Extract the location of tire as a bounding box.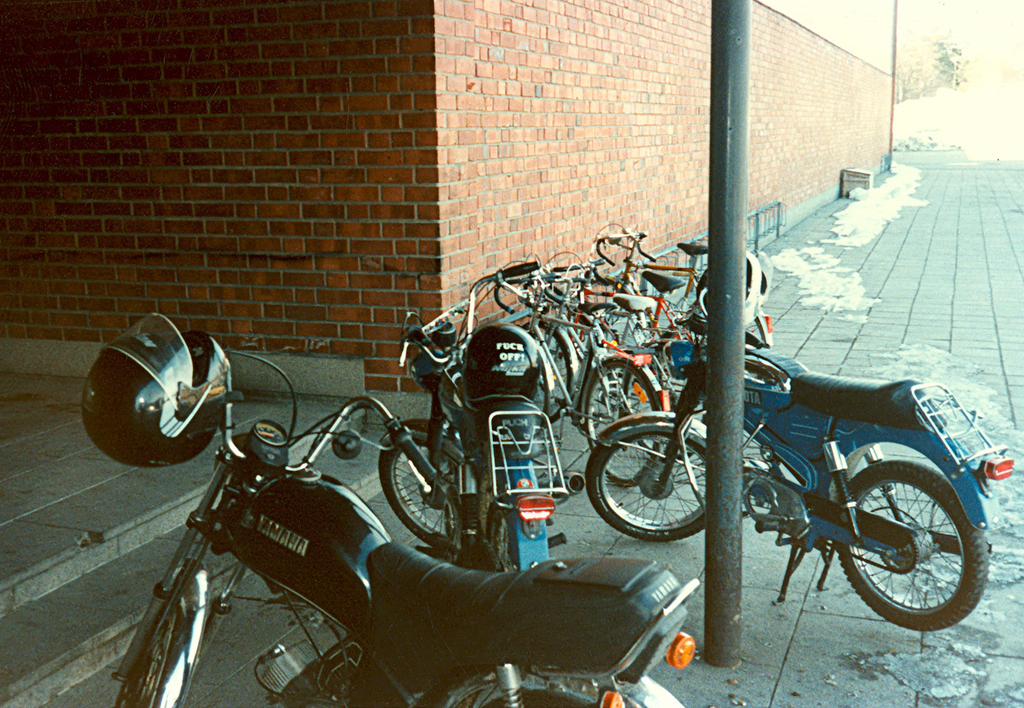
box=[584, 430, 712, 545].
